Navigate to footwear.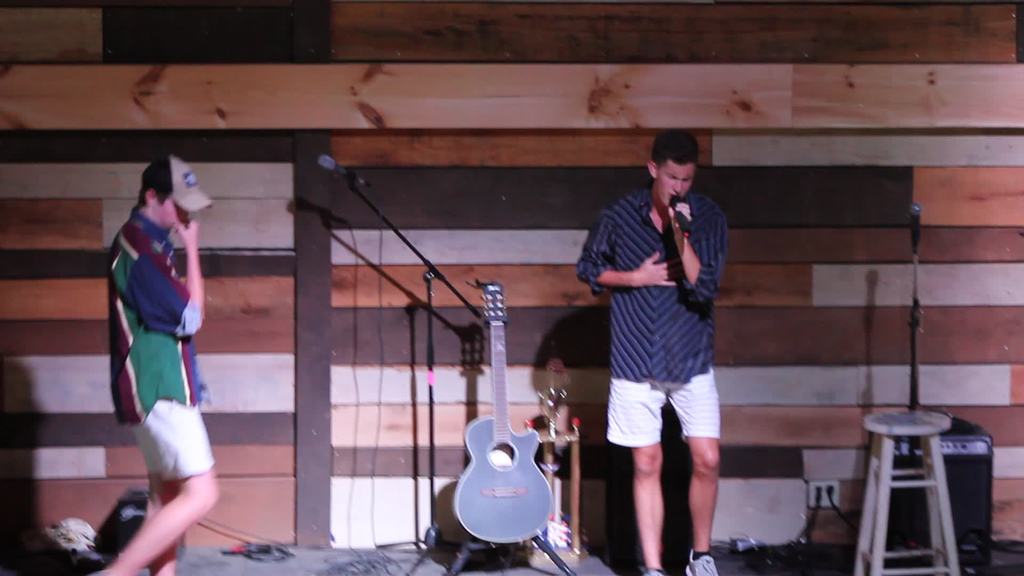
Navigation target: locate(692, 553, 730, 575).
